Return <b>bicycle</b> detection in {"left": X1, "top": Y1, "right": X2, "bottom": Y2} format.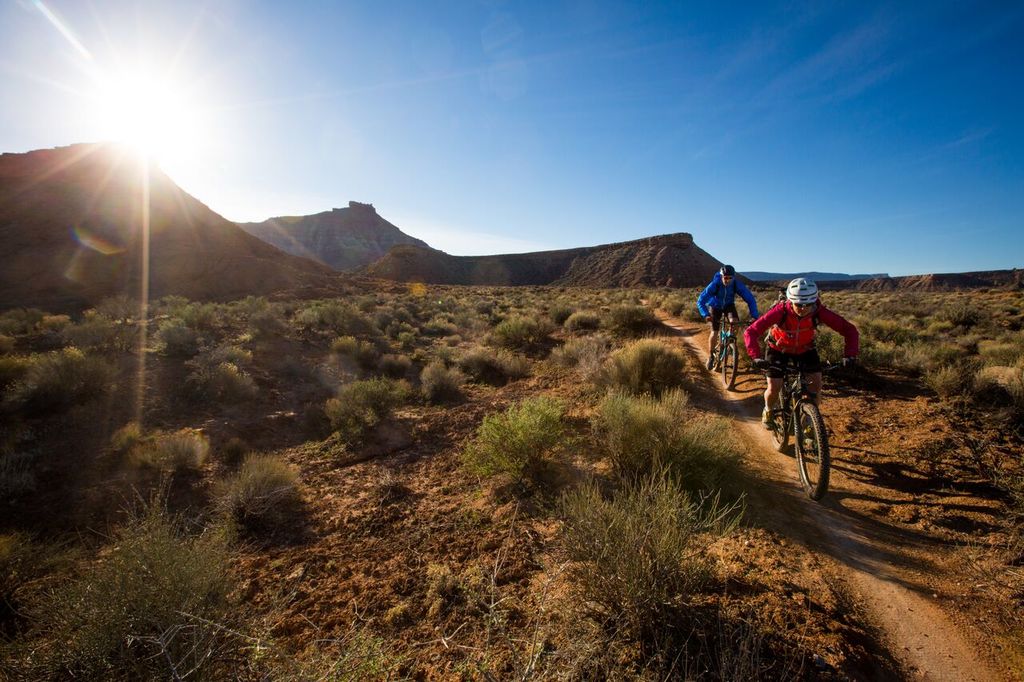
{"left": 702, "top": 306, "right": 756, "bottom": 394}.
